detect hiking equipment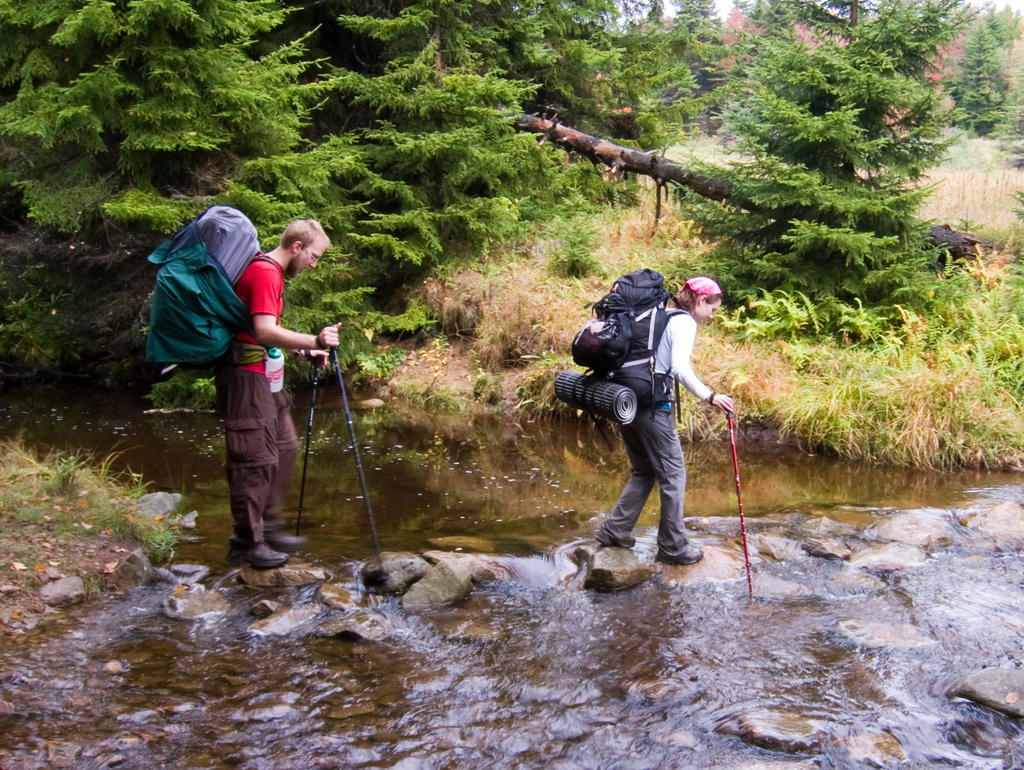
{"x1": 138, "y1": 210, "x2": 267, "y2": 377}
